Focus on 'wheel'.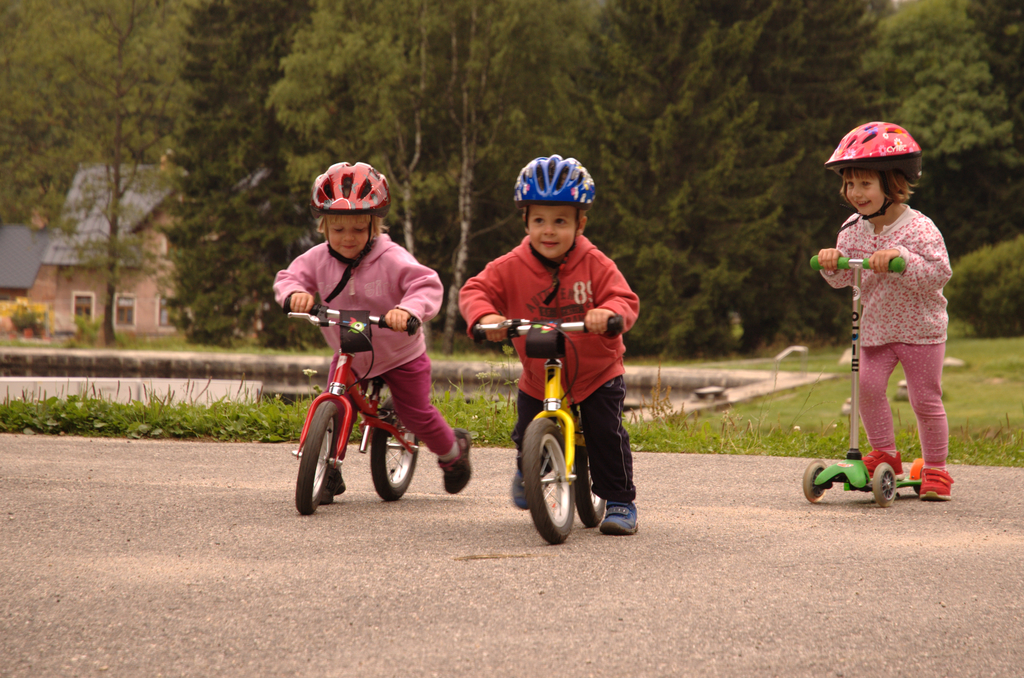
Focused at Rect(870, 463, 897, 508).
